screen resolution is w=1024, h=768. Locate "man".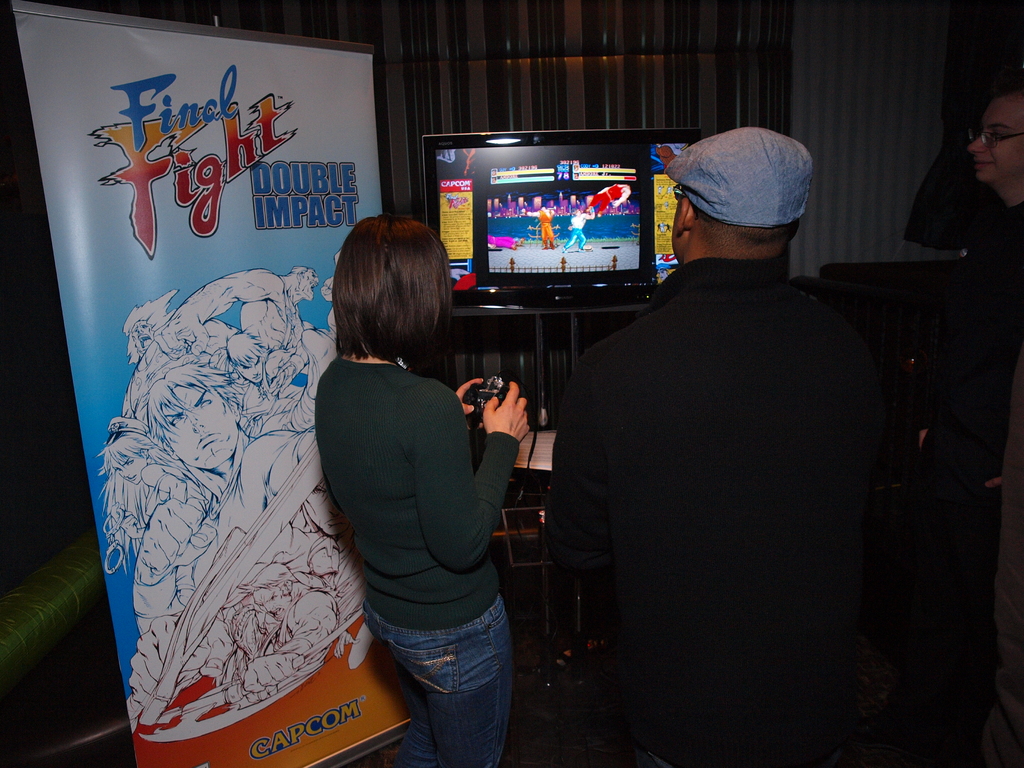
155, 264, 323, 356.
